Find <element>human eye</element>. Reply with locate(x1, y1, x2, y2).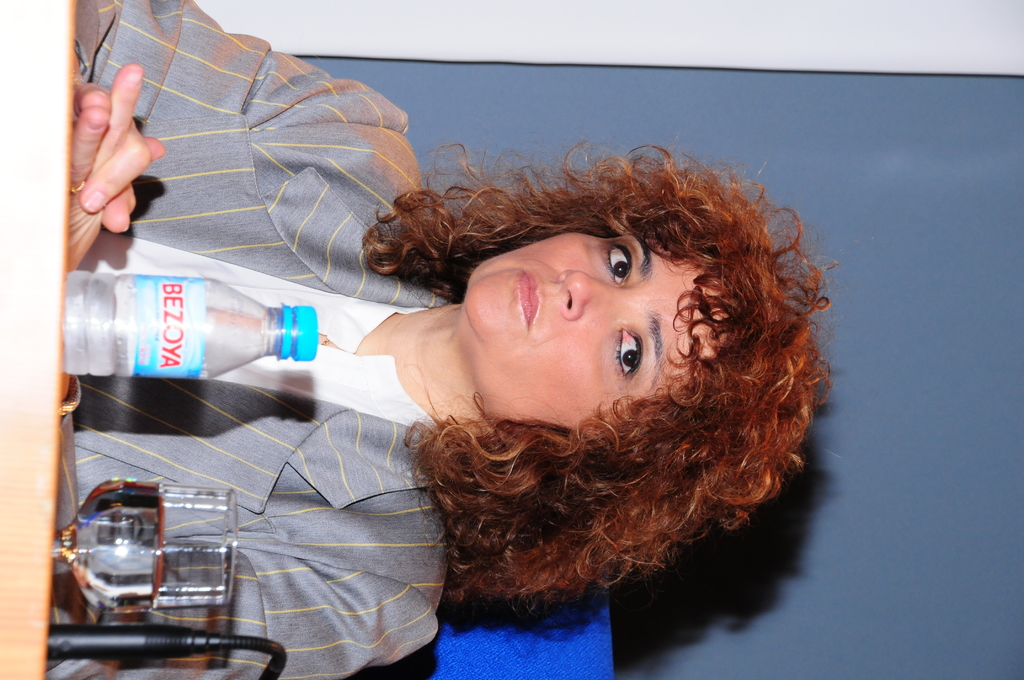
locate(585, 229, 664, 298).
